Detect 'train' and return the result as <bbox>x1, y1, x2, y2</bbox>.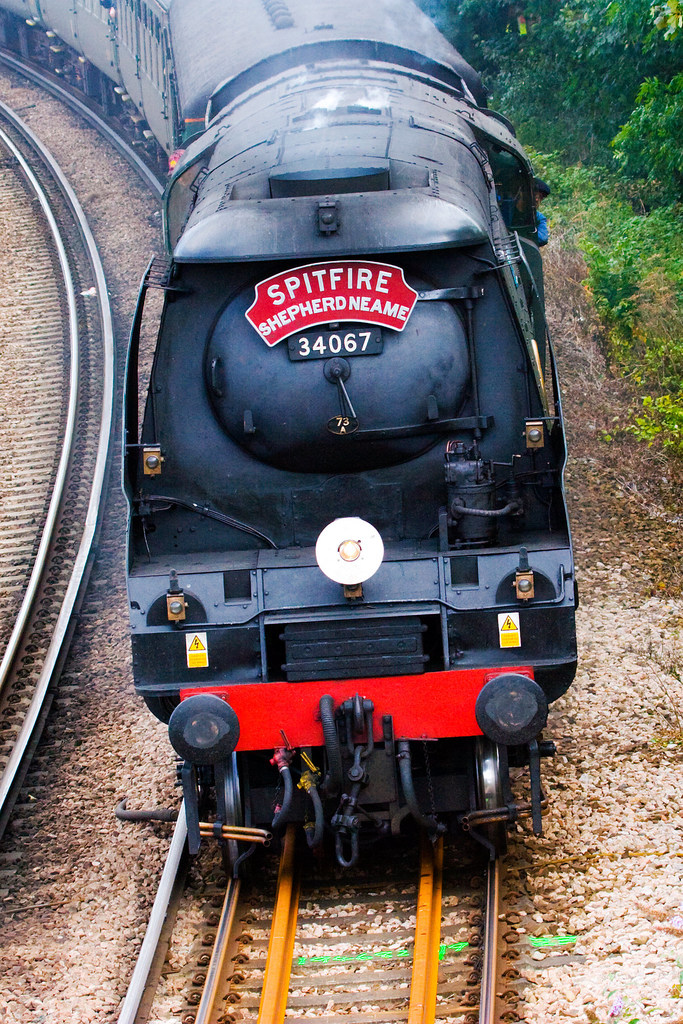
<bbox>0, 0, 572, 863</bbox>.
